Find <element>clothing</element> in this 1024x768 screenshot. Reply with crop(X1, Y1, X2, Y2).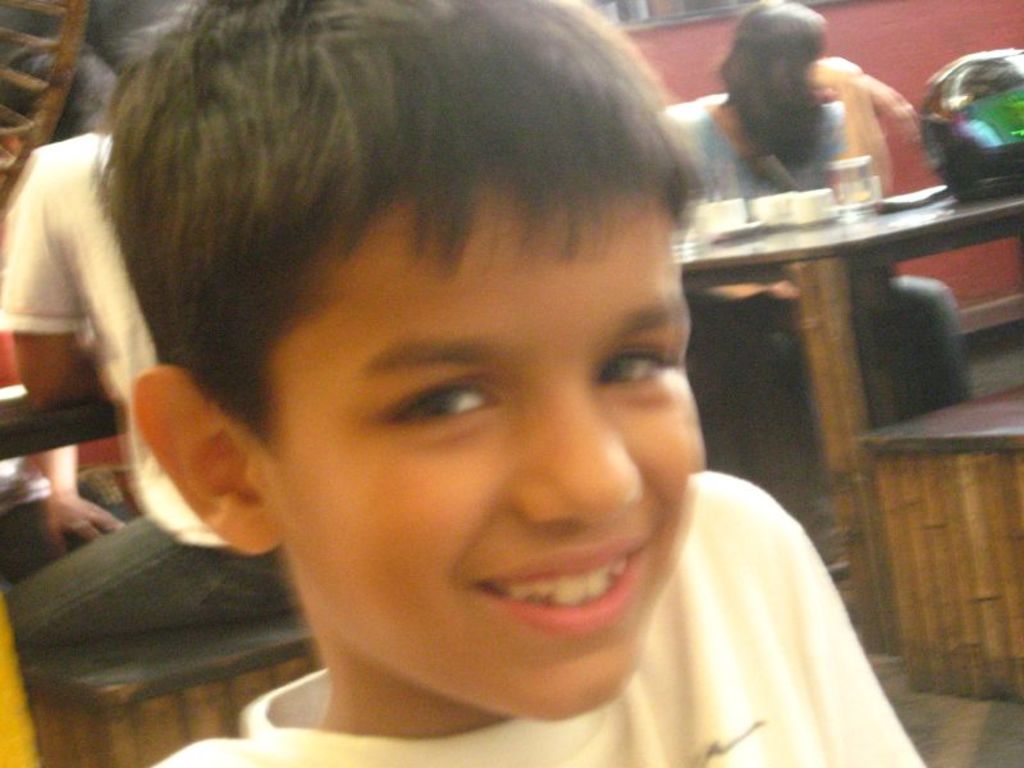
crop(662, 87, 977, 460).
